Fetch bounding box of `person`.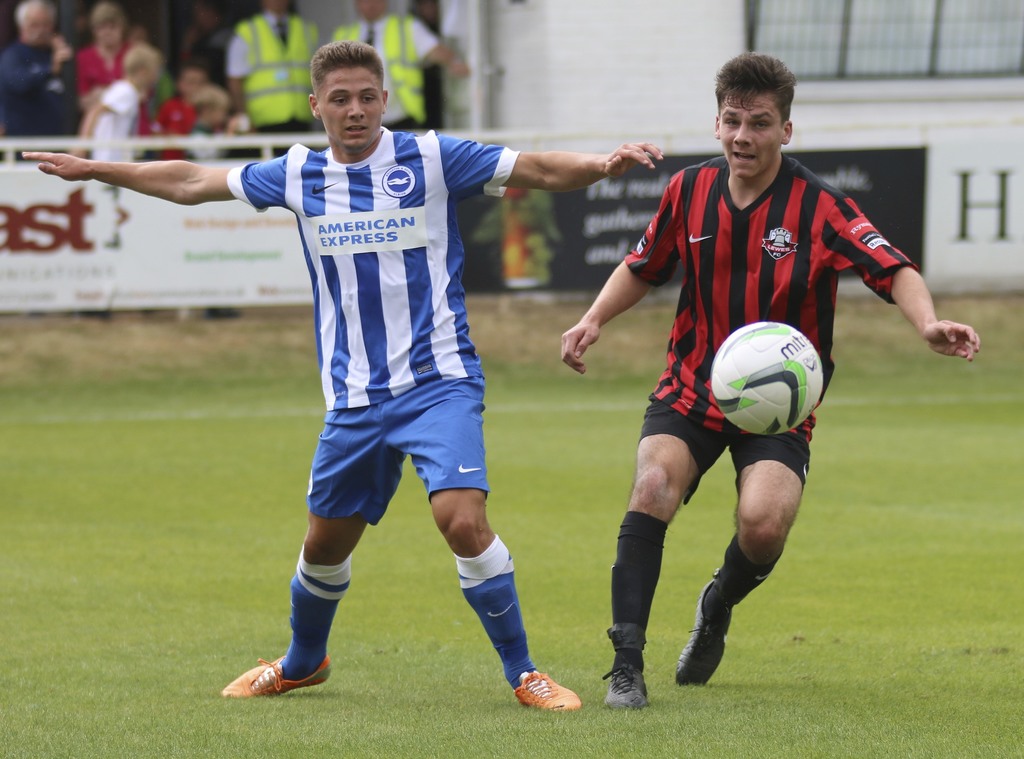
Bbox: {"x1": 559, "y1": 50, "x2": 982, "y2": 712}.
